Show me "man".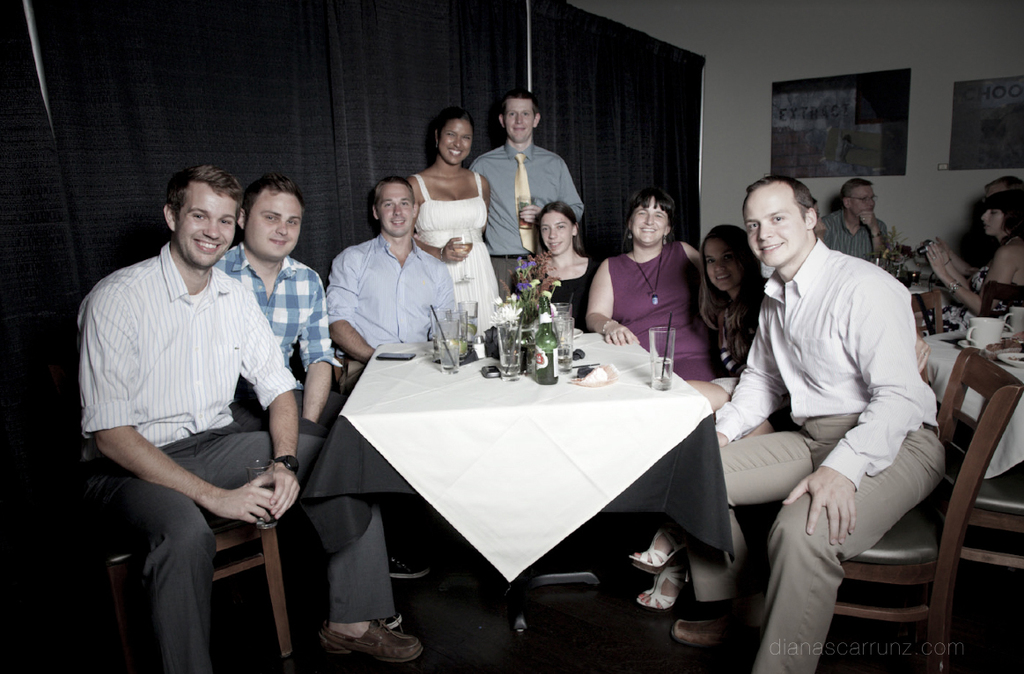
"man" is here: (x1=820, y1=179, x2=888, y2=257).
